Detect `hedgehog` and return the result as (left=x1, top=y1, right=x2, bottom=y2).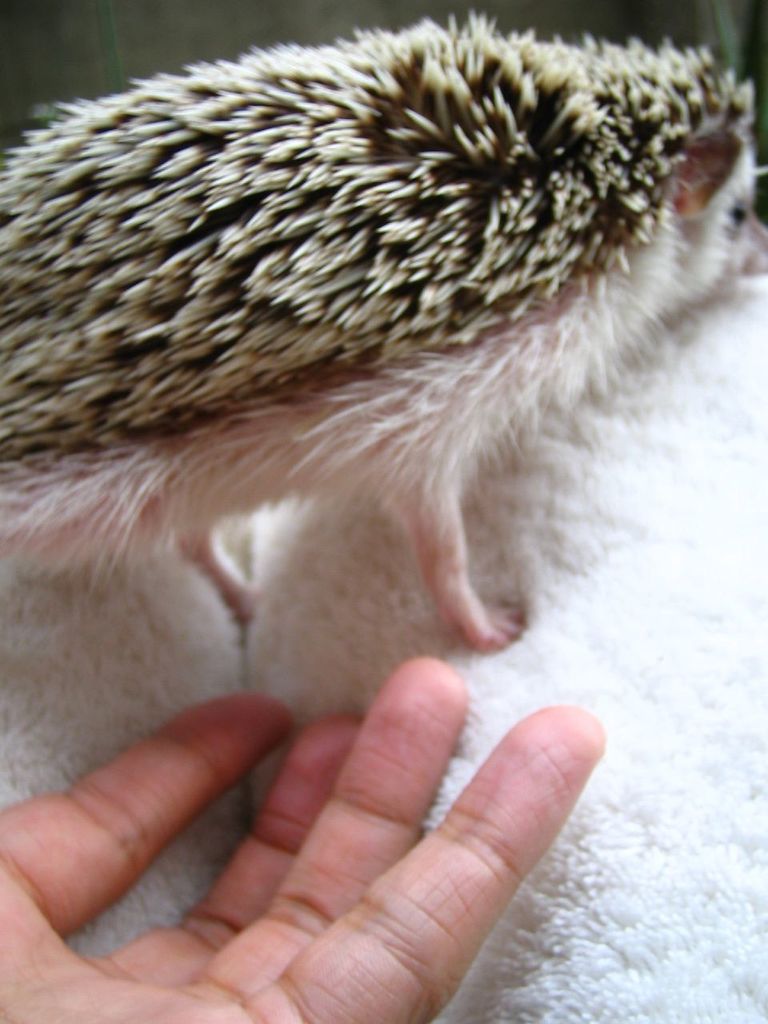
(left=0, top=8, right=767, bottom=656).
